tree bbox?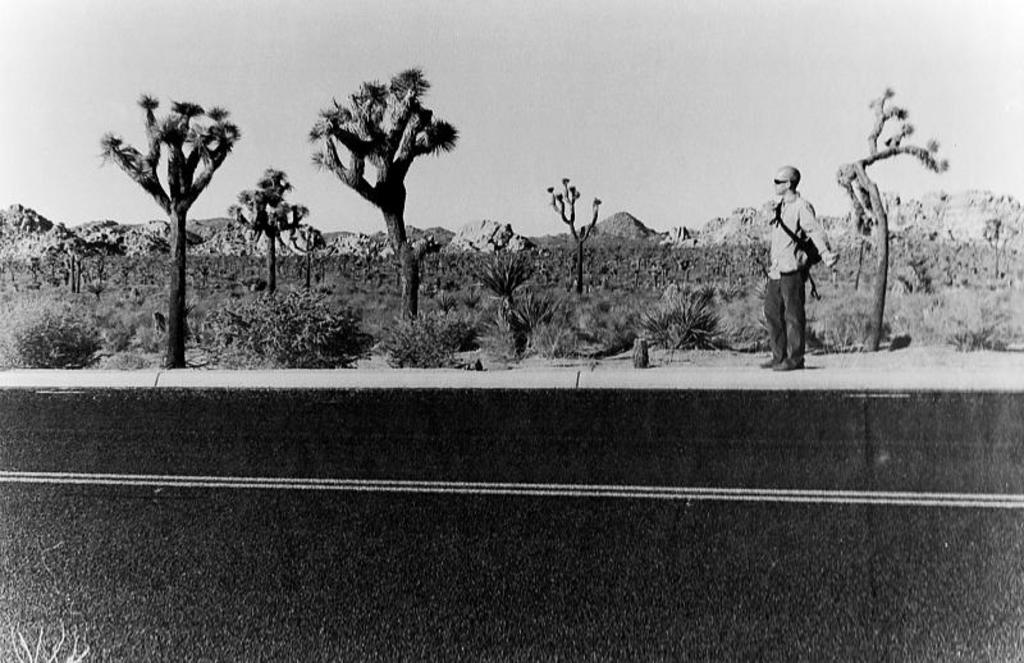
[99,76,234,352]
